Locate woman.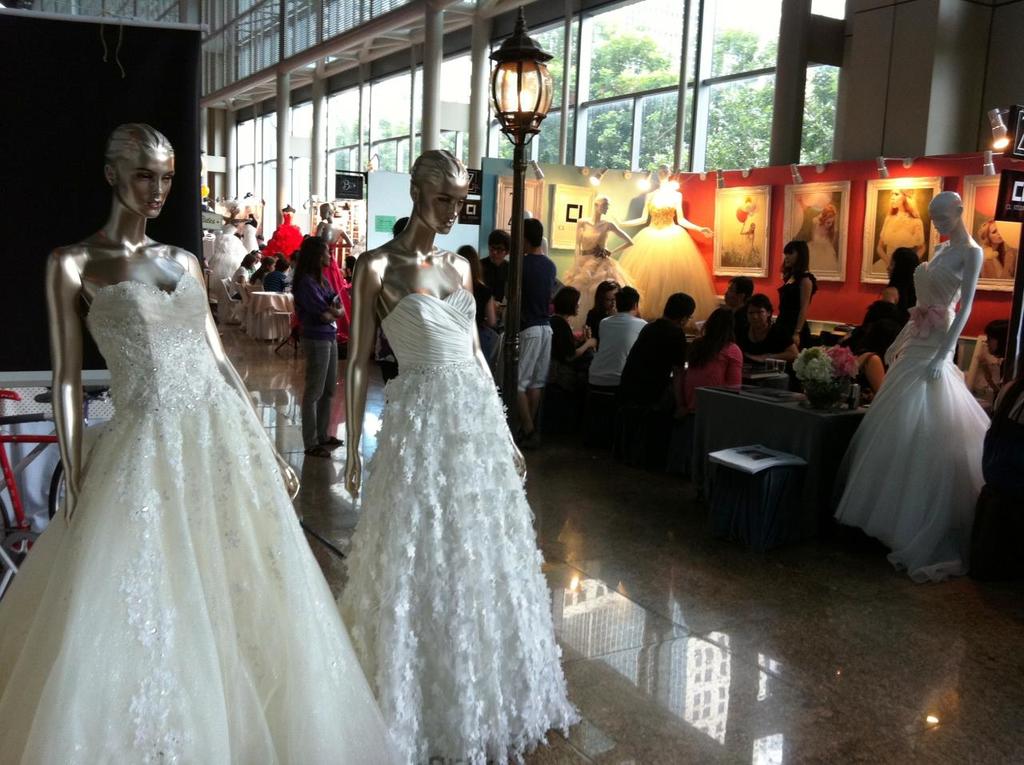
Bounding box: box=[318, 199, 358, 336].
